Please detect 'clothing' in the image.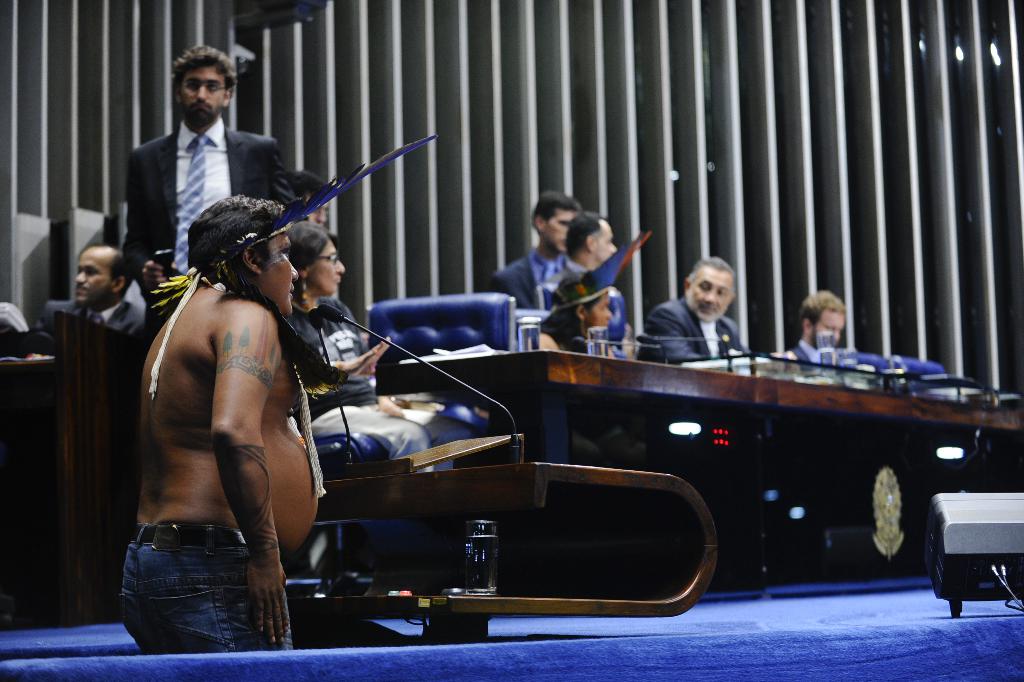
<region>635, 300, 752, 358</region>.
